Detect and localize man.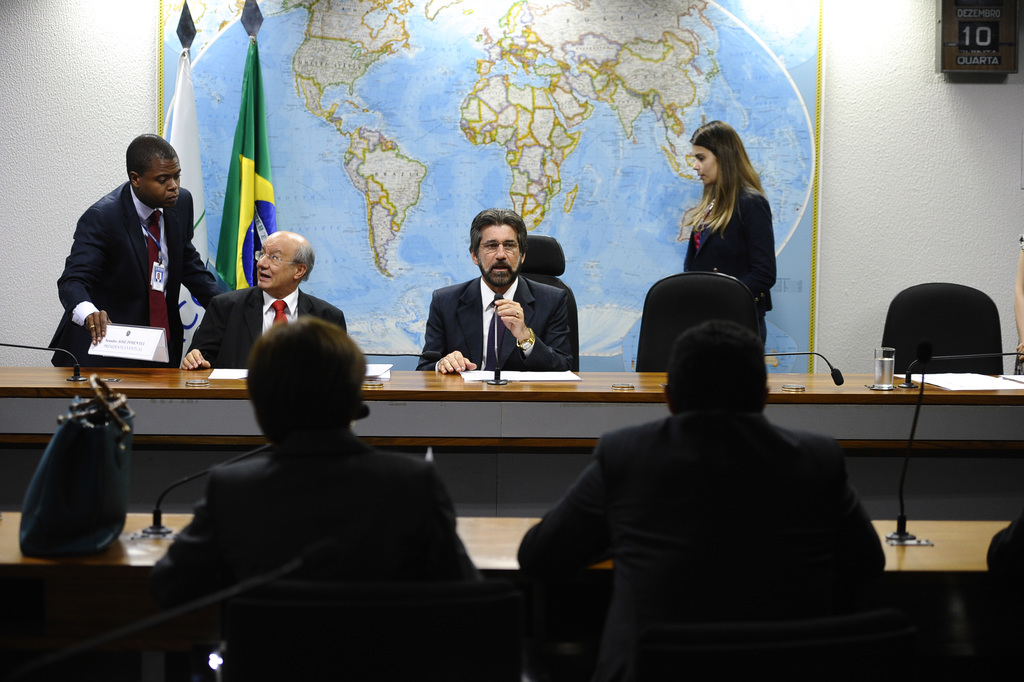
Localized at detection(178, 228, 349, 369).
